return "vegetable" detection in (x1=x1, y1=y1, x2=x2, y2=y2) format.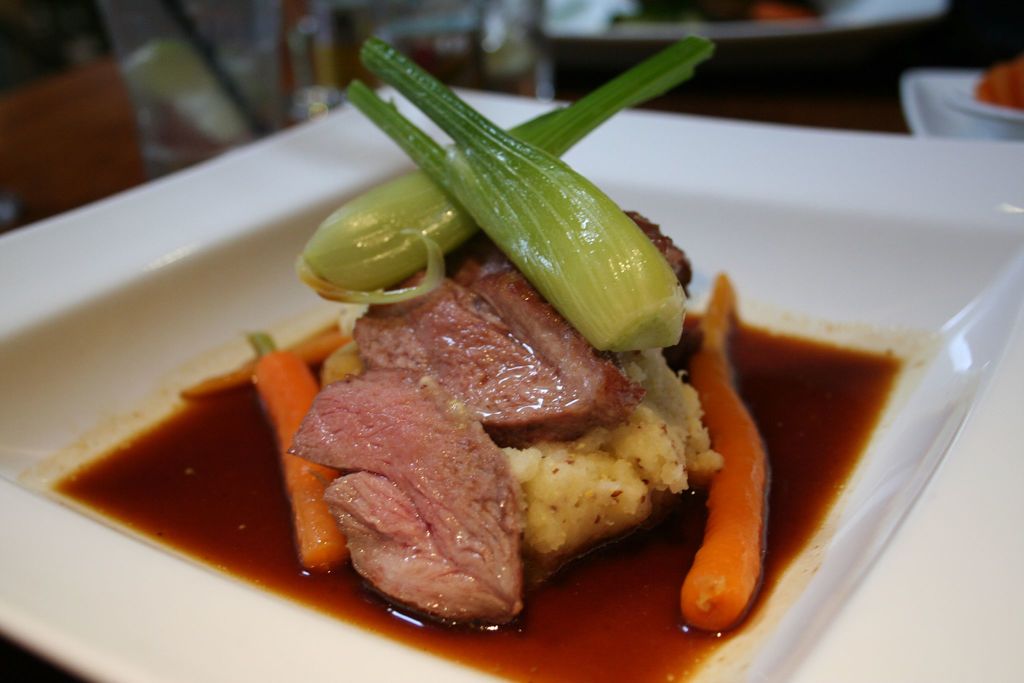
(x1=286, y1=33, x2=720, y2=302).
